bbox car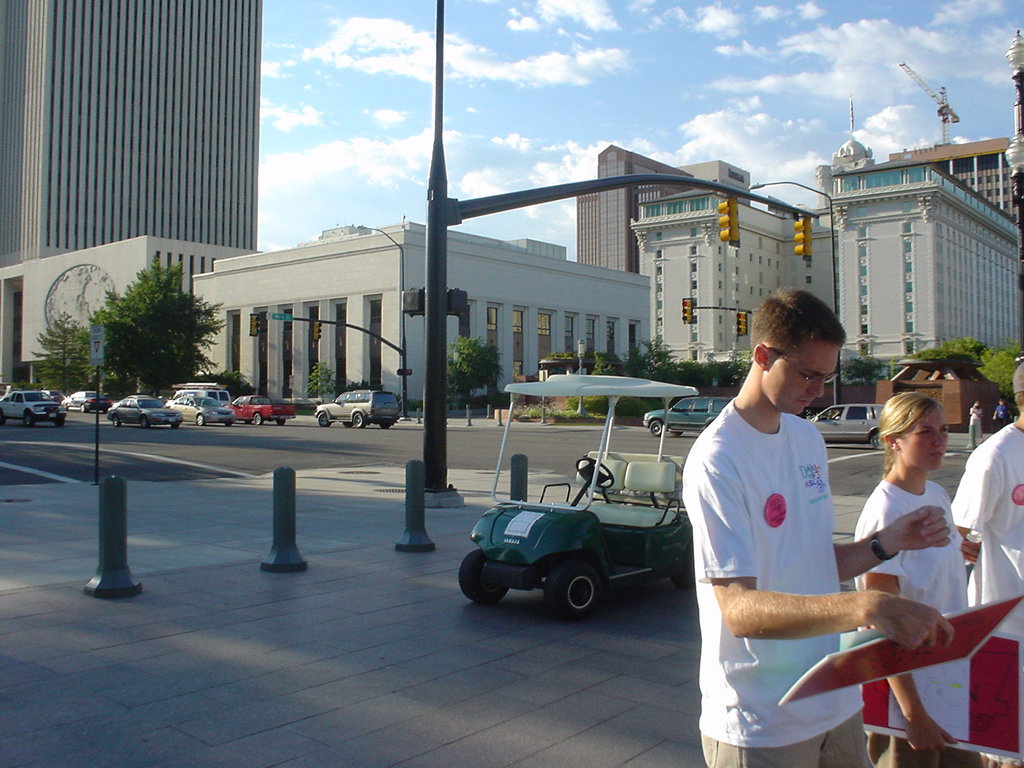
[310,388,407,425]
